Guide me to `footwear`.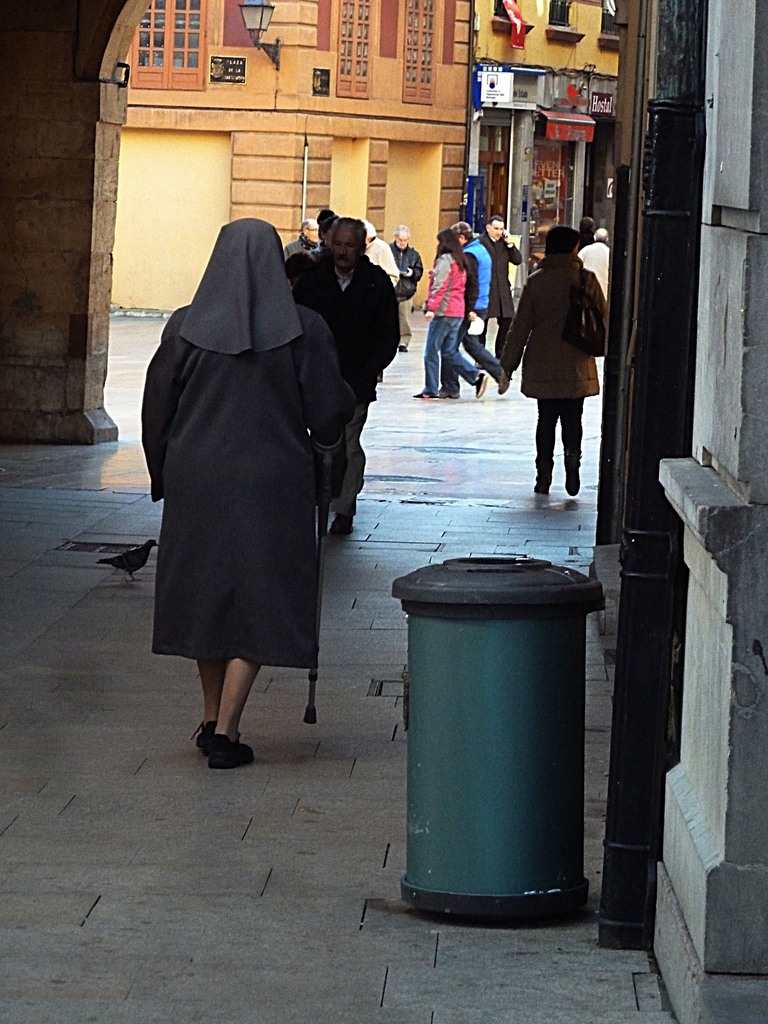
Guidance: [202, 723, 219, 769].
